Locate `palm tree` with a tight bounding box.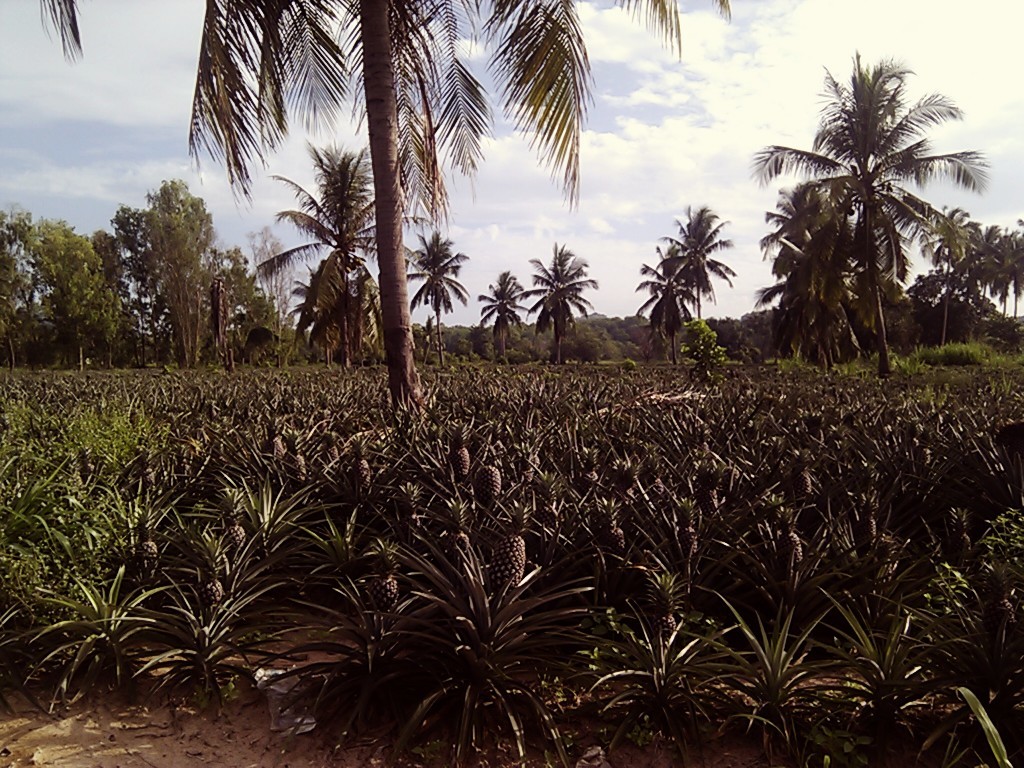
Rect(628, 232, 701, 381).
